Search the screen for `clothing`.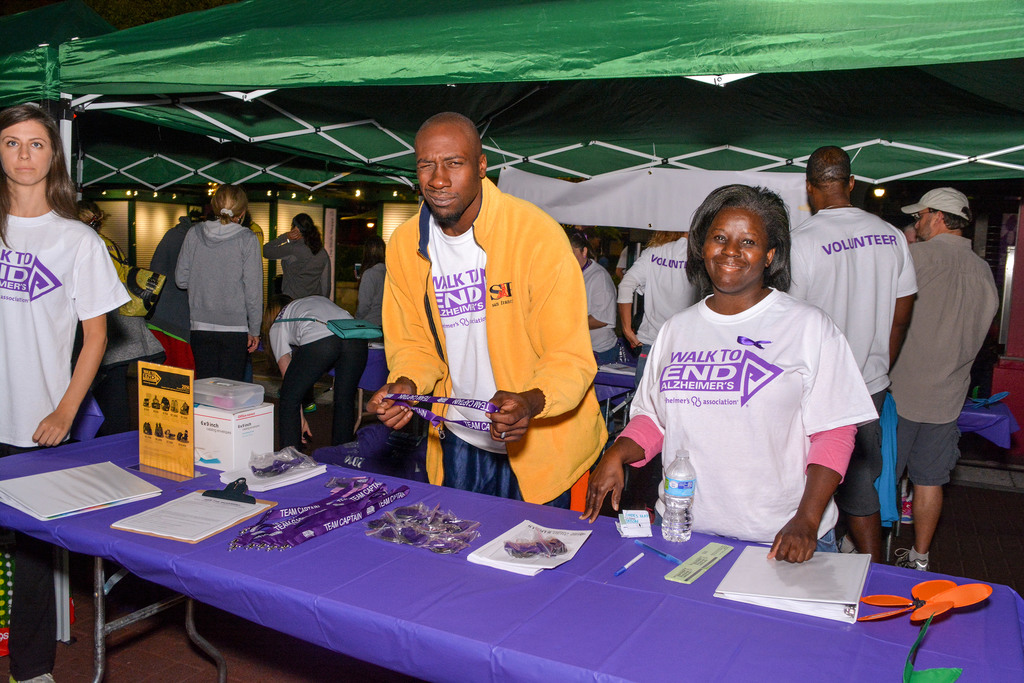
Found at {"x1": 380, "y1": 176, "x2": 613, "y2": 511}.
